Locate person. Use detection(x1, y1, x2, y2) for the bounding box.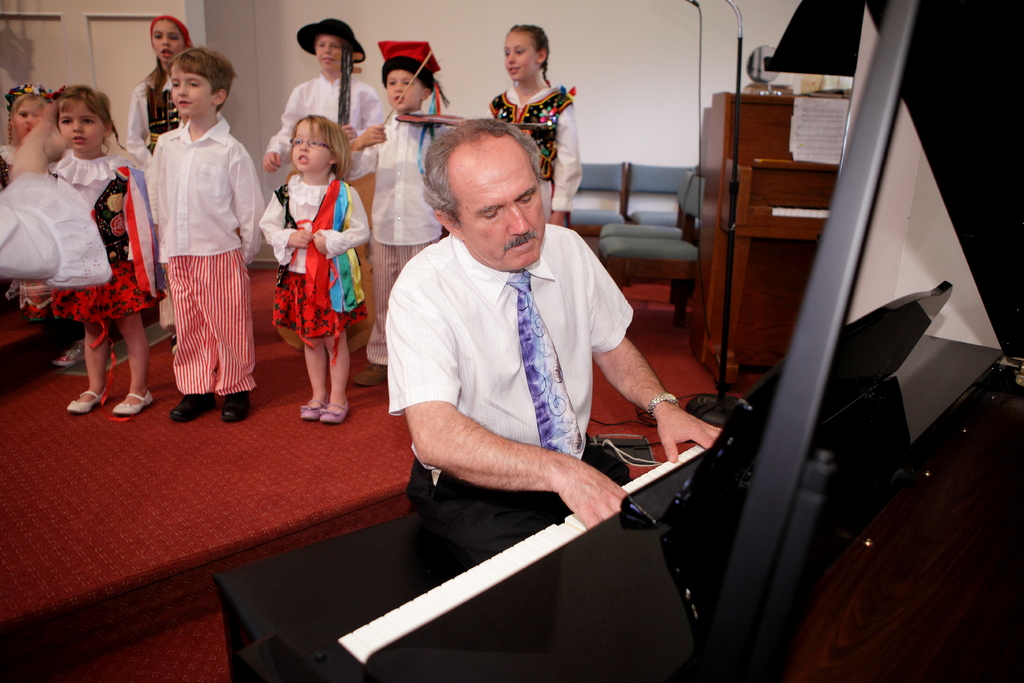
detection(0, 77, 55, 187).
